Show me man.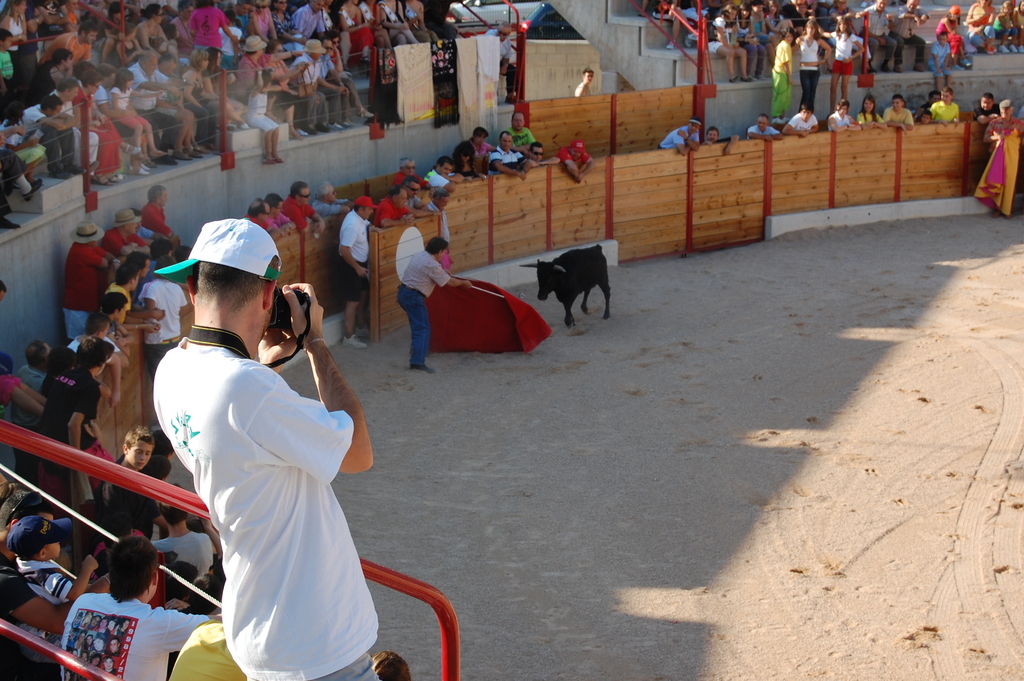
man is here: l=526, t=140, r=560, b=171.
